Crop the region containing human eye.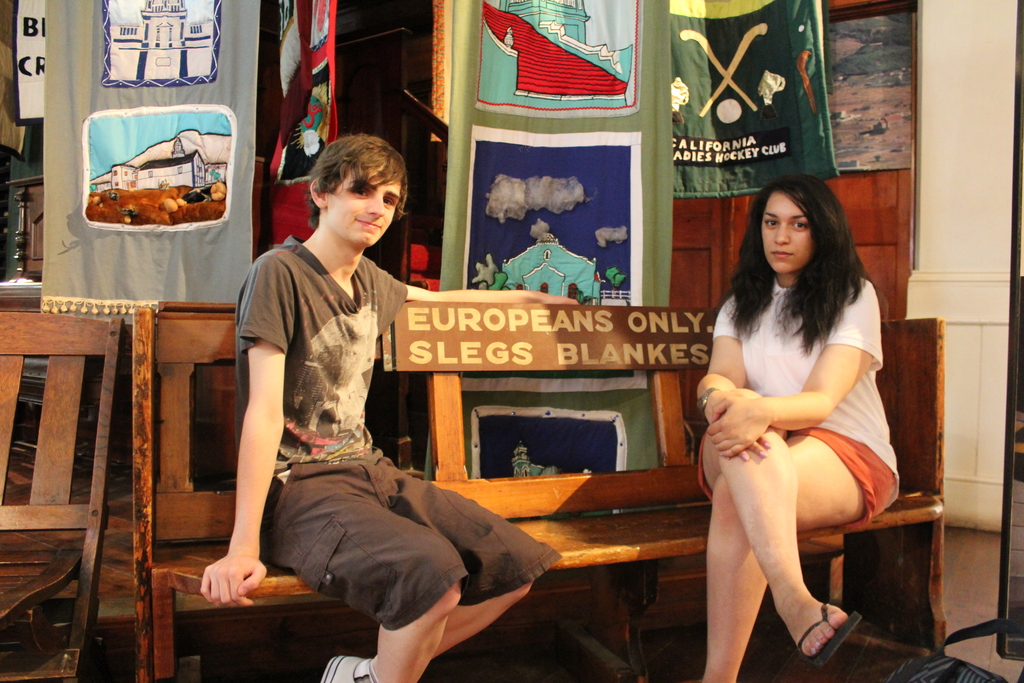
Crop region: BBox(760, 217, 780, 233).
